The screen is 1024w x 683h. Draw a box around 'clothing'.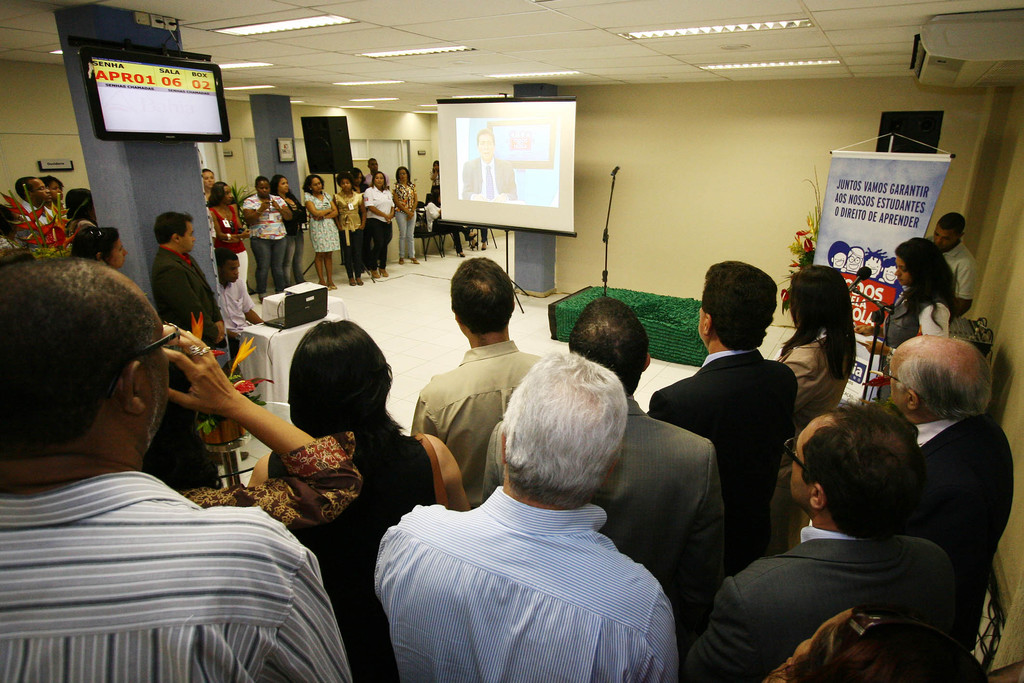
bbox=[372, 464, 706, 677].
